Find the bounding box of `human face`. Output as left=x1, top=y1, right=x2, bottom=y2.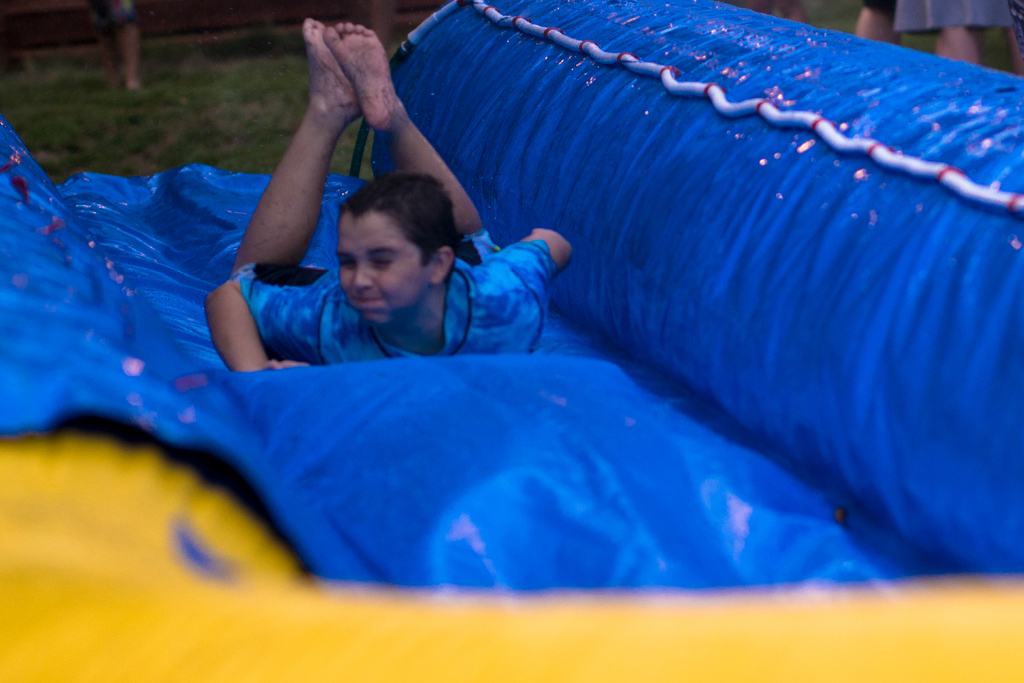
left=333, top=214, right=427, bottom=325.
